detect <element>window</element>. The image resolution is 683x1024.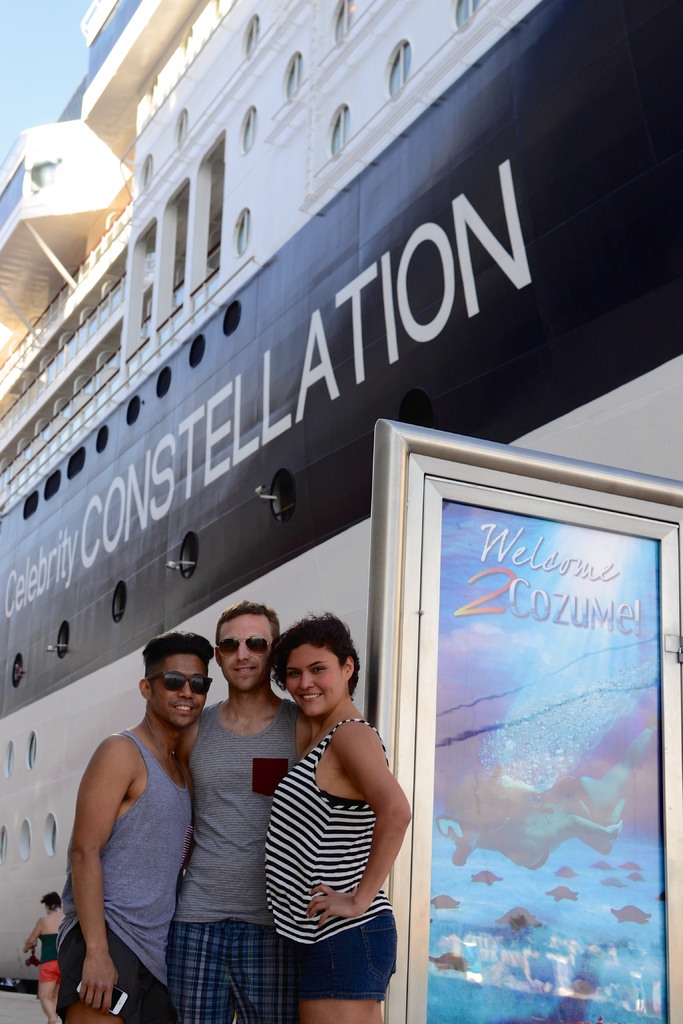
pyautogui.locateOnScreen(330, 0, 352, 44).
